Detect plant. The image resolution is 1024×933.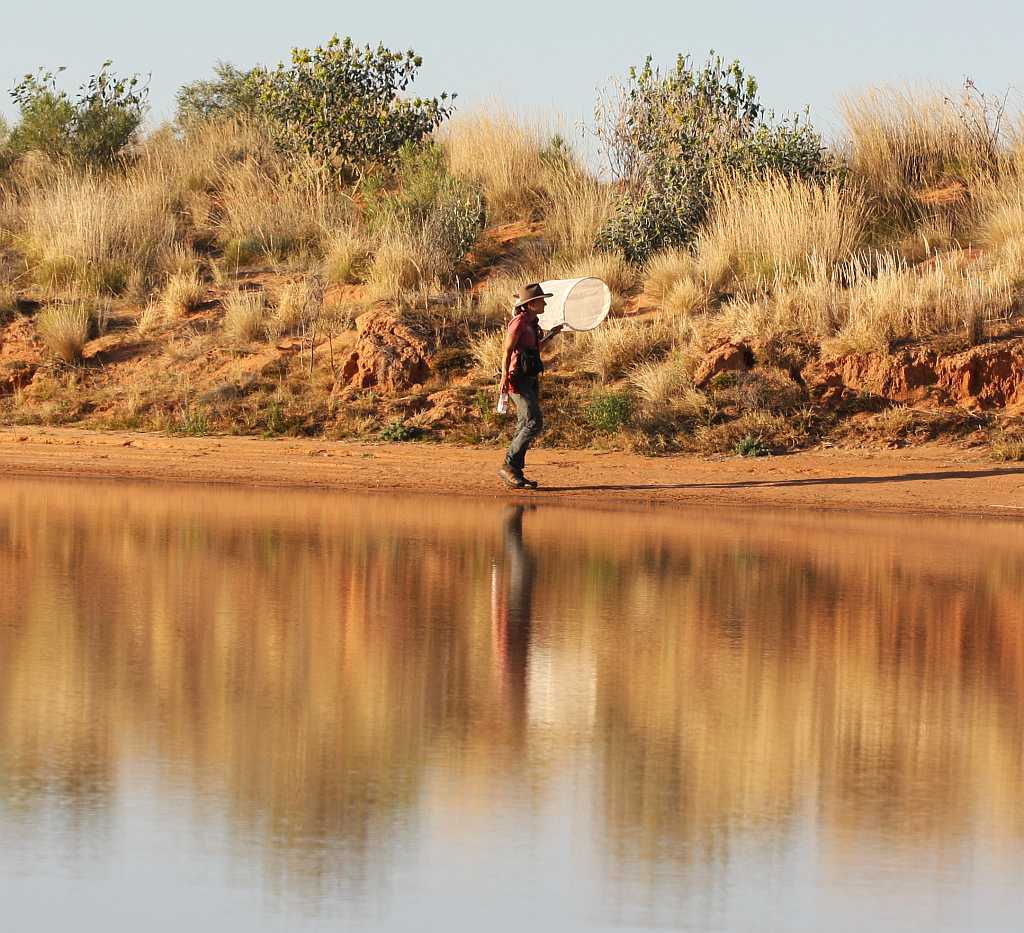
{"left": 4, "top": 60, "right": 173, "bottom": 216}.
